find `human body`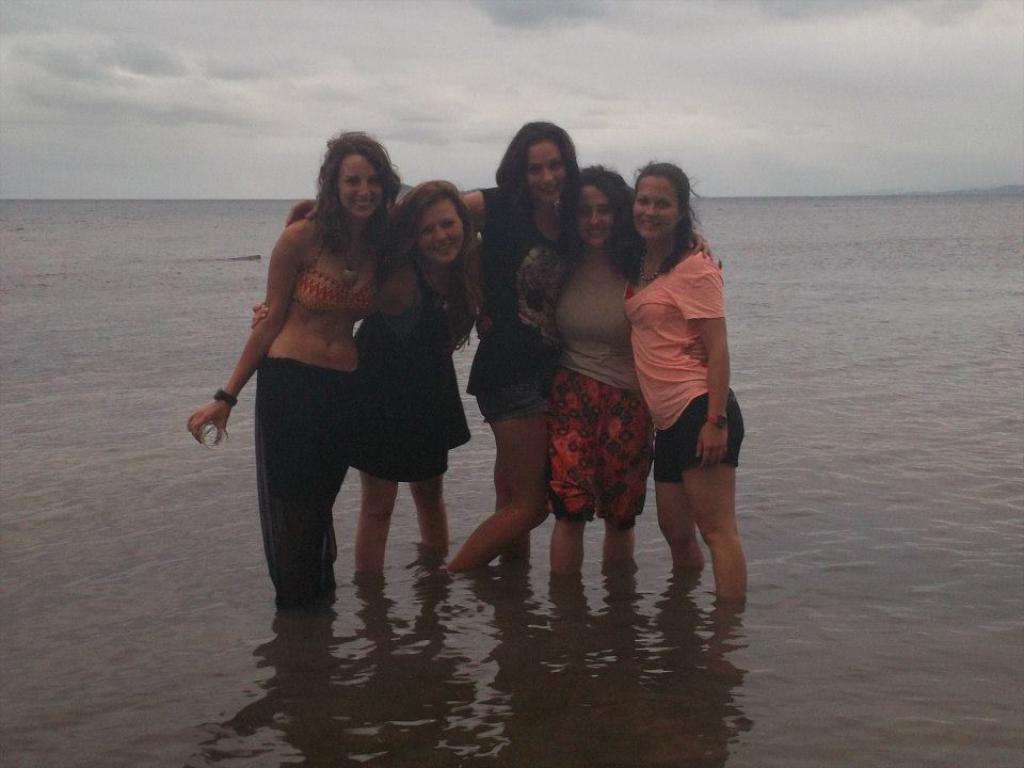
region(535, 238, 651, 585)
